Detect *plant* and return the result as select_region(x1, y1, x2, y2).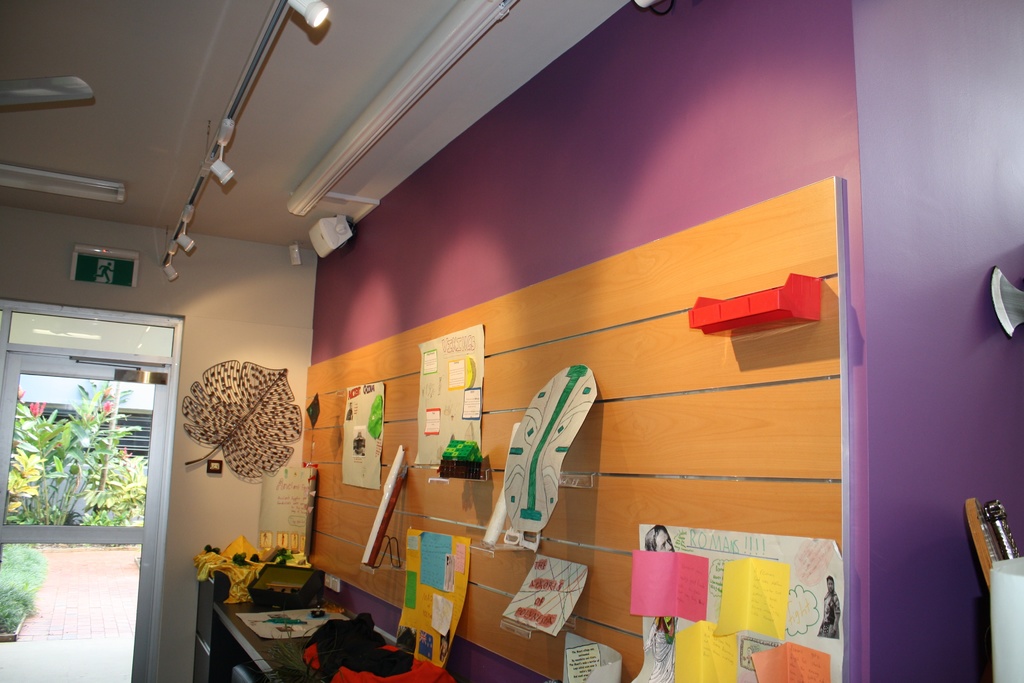
select_region(19, 372, 136, 523).
